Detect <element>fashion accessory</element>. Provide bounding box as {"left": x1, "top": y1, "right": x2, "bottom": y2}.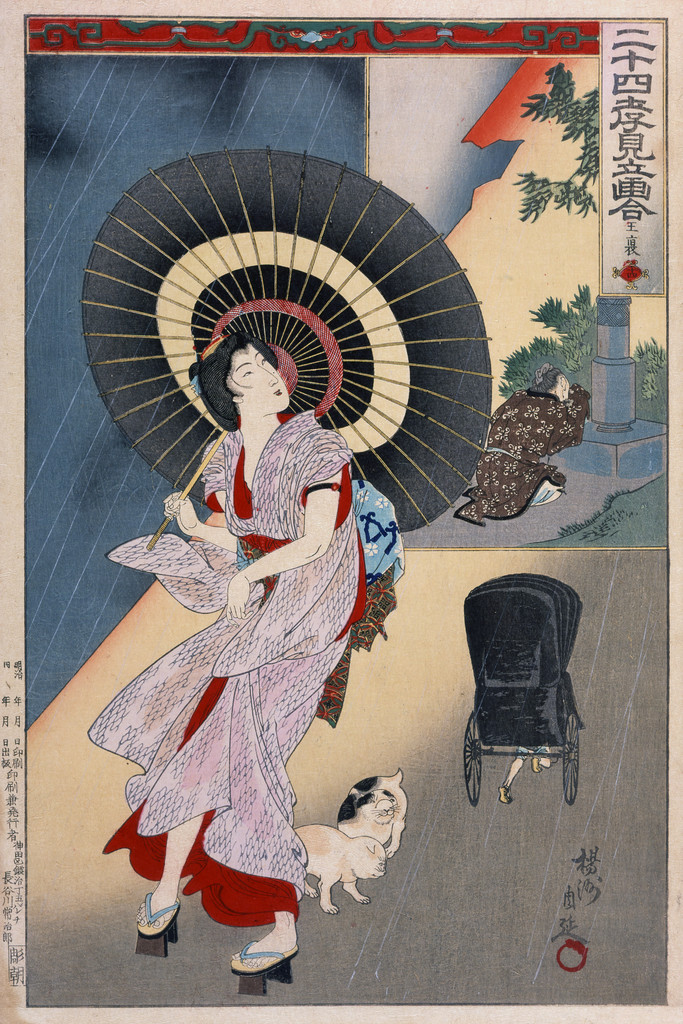
{"left": 80, "top": 143, "right": 497, "bottom": 552}.
